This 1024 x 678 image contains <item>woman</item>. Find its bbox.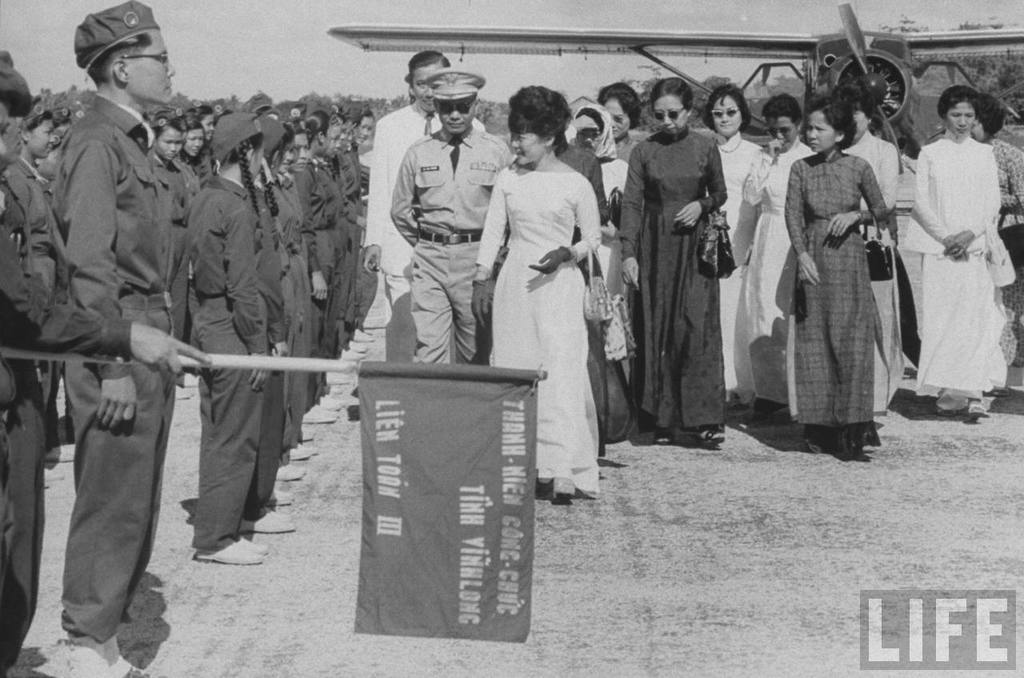
box=[967, 91, 1023, 369].
